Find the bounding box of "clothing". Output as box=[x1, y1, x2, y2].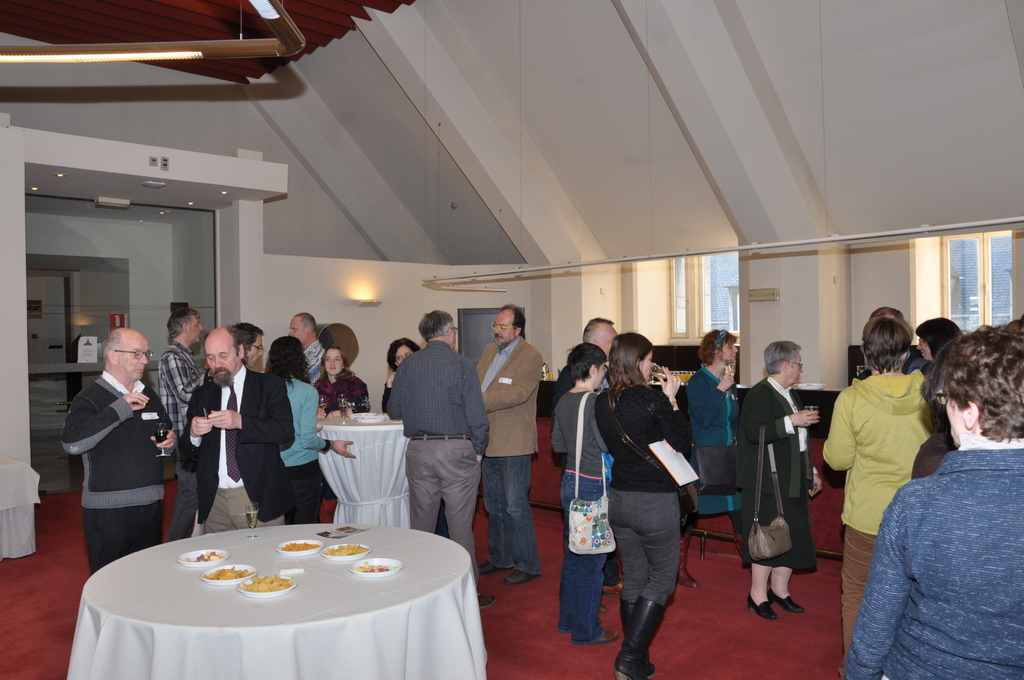
box=[278, 375, 328, 521].
